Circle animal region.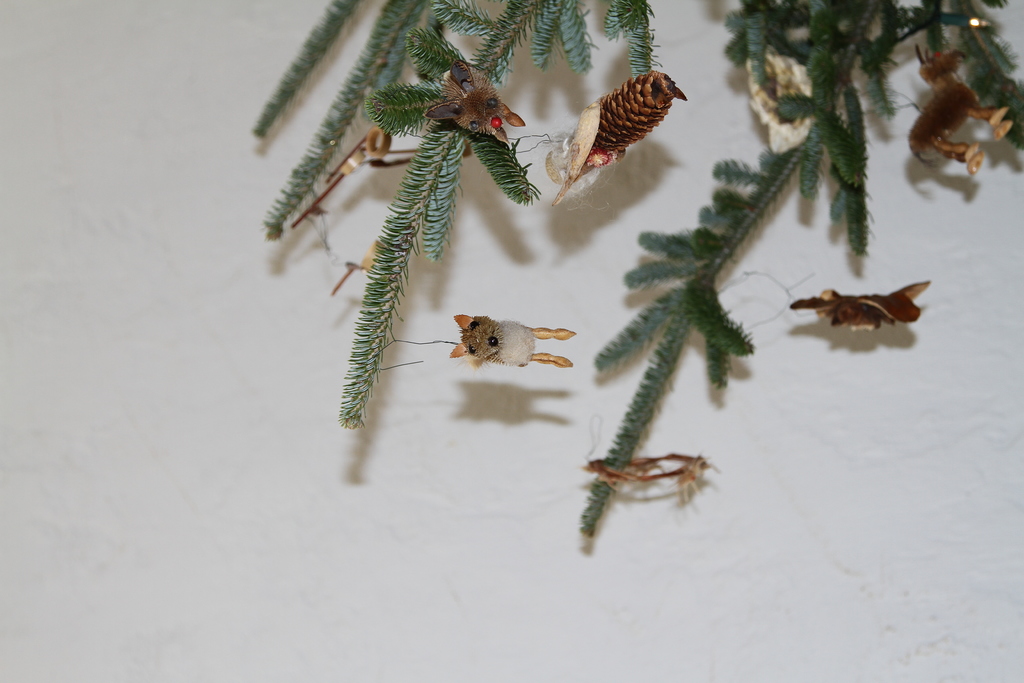
Region: 582, 457, 727, 508.
